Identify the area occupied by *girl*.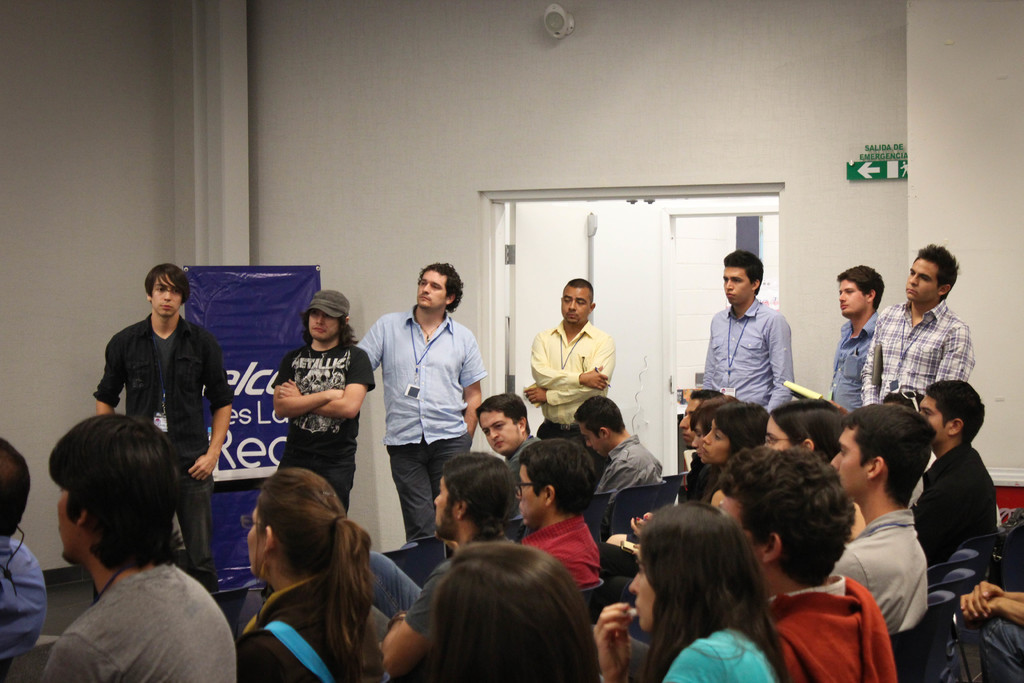
Area: 424/541/600/682.
